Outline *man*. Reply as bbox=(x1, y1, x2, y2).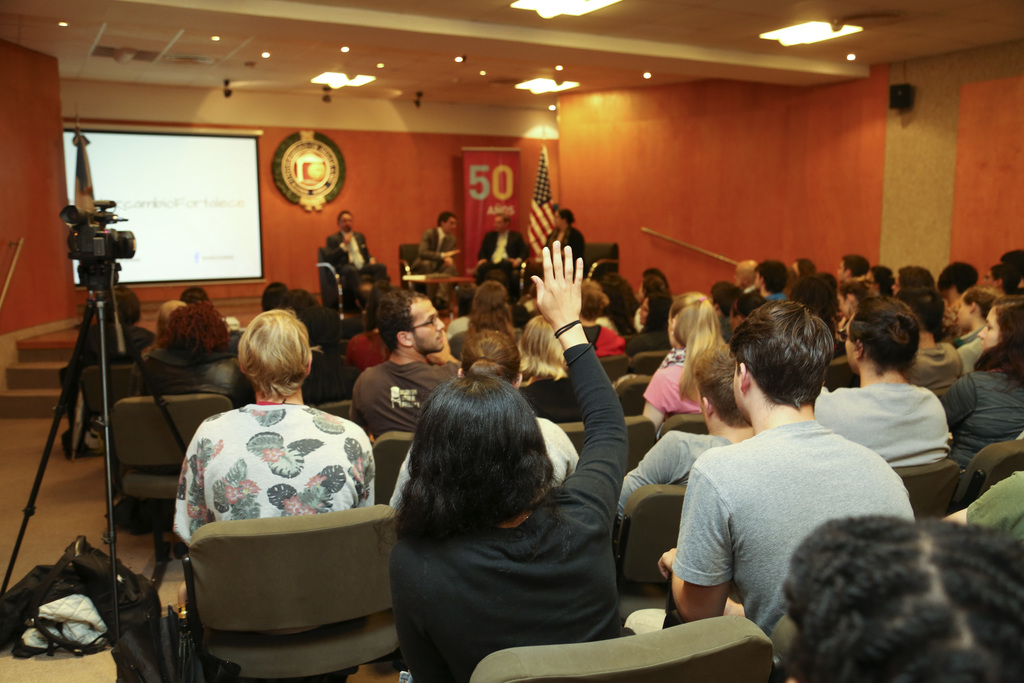
bbox=(752, 261, 786, 304).
